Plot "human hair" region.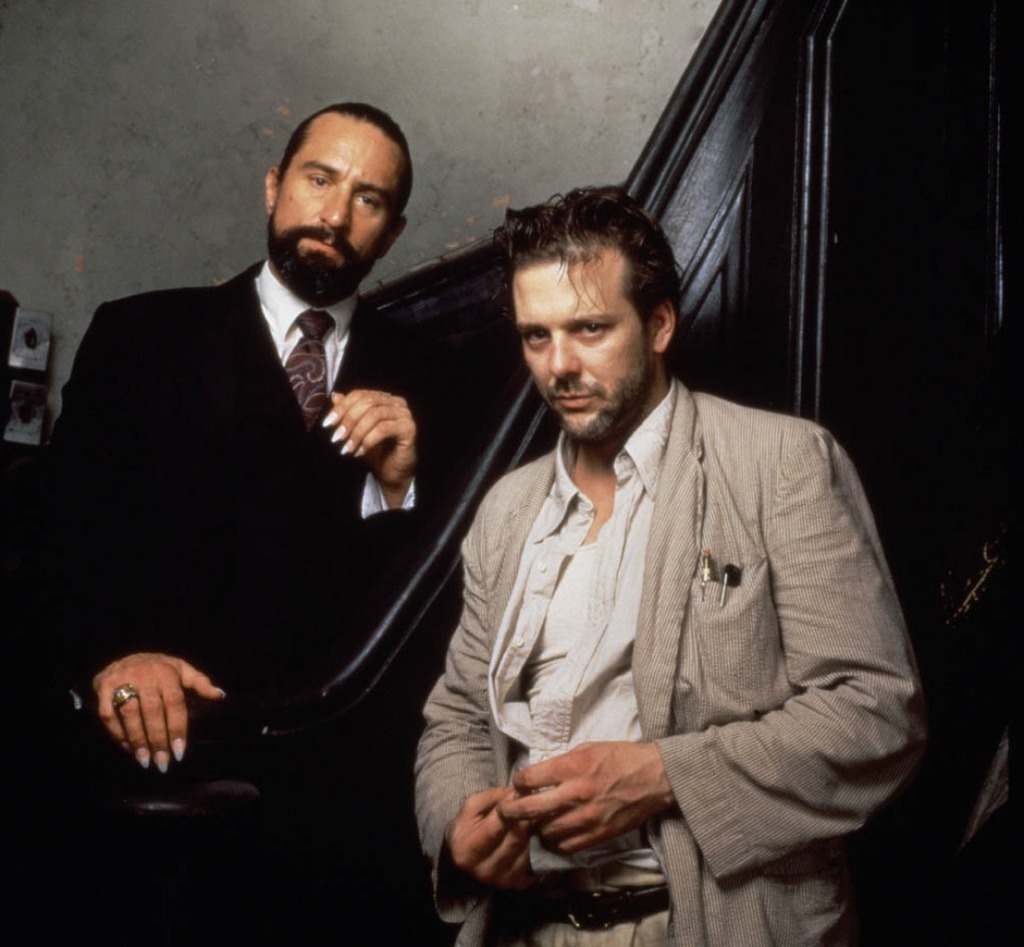
Plotted at 494:184:684:386.
